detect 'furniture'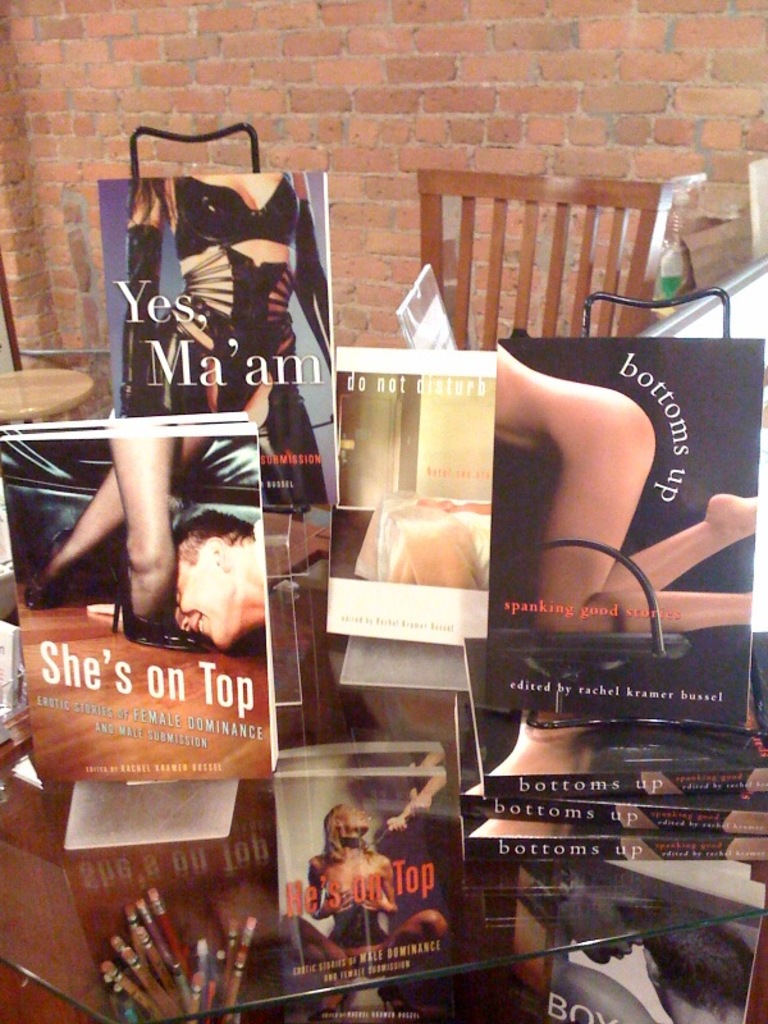
select_region(0, 506, 767, 1023)
